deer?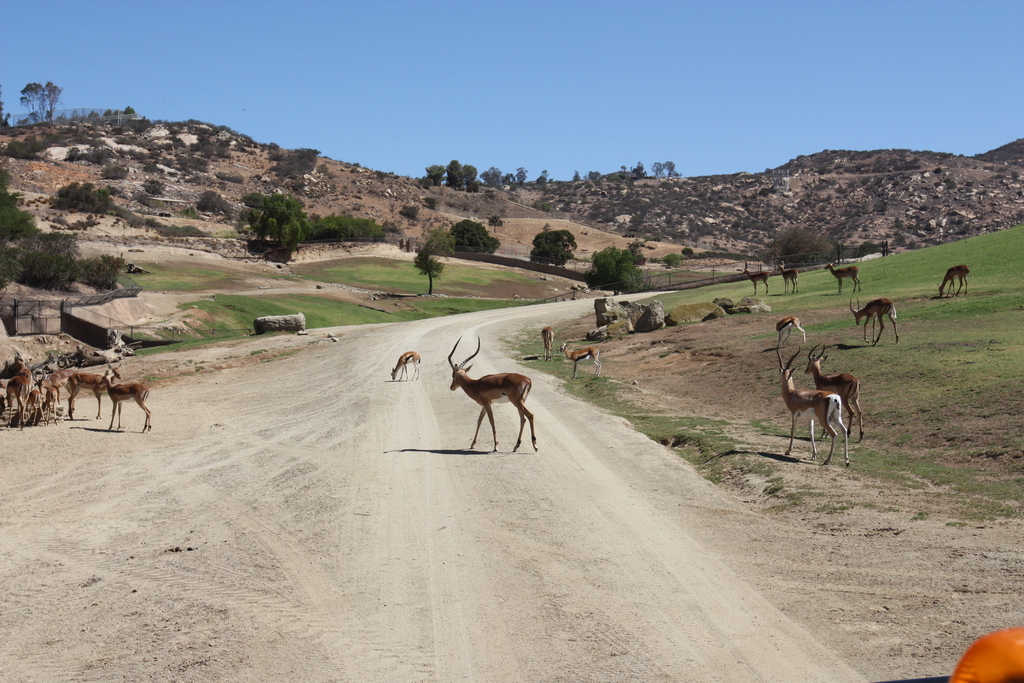
box=[451, 334, 536, 454]
